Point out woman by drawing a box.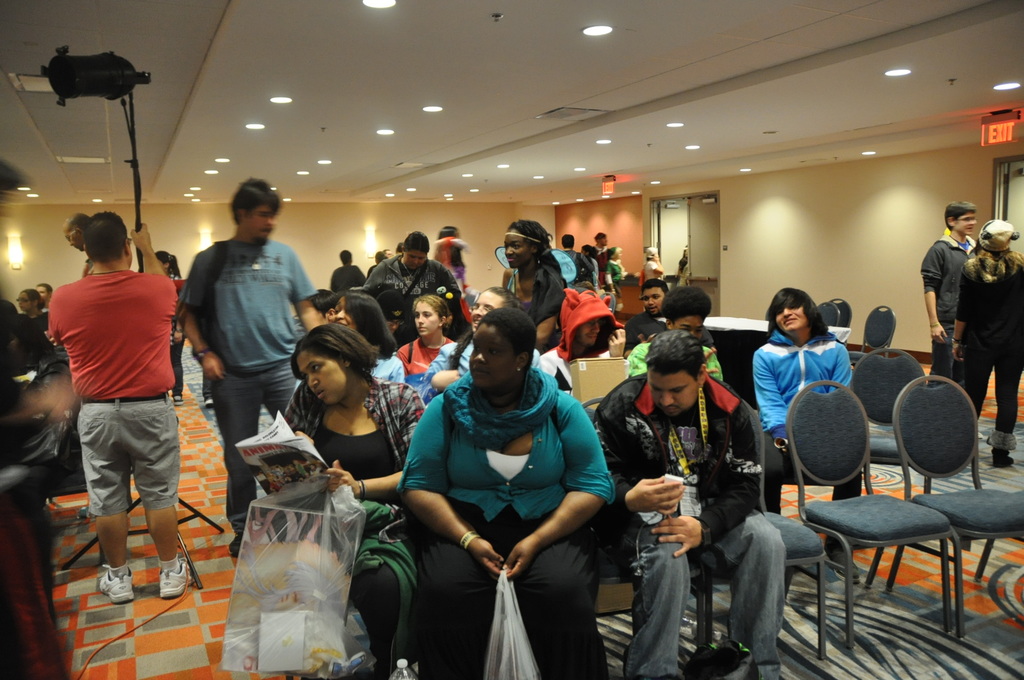
bbox=(749, 288, 856, 583).
